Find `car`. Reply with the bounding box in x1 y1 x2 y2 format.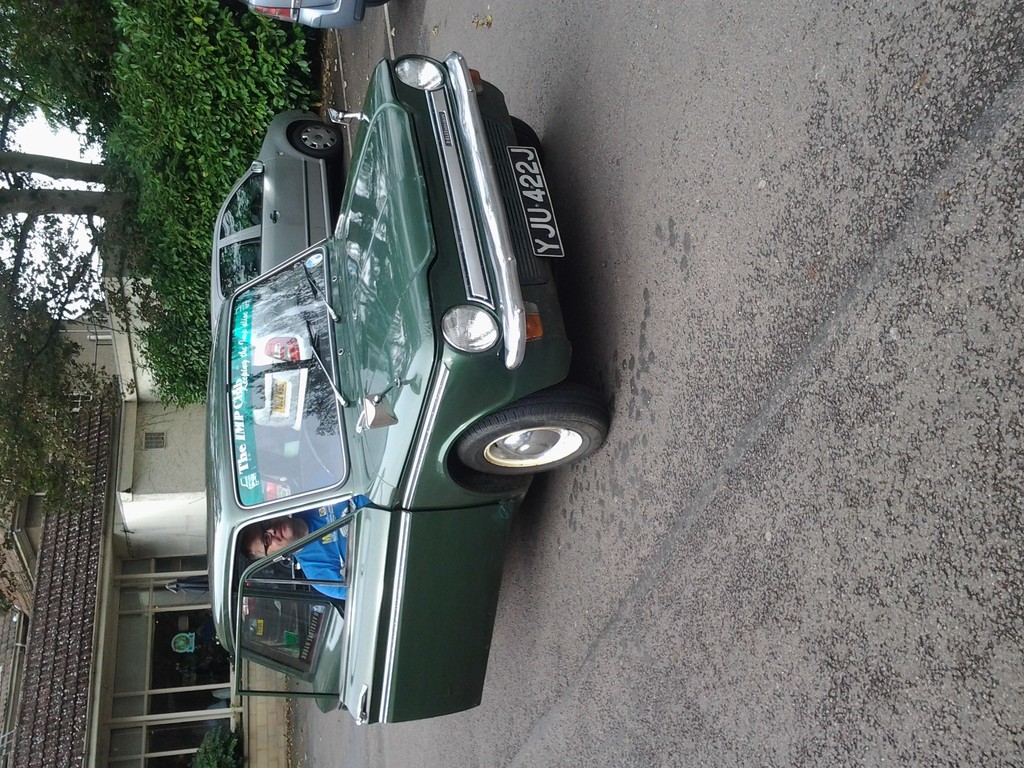
245 0 389 29.
